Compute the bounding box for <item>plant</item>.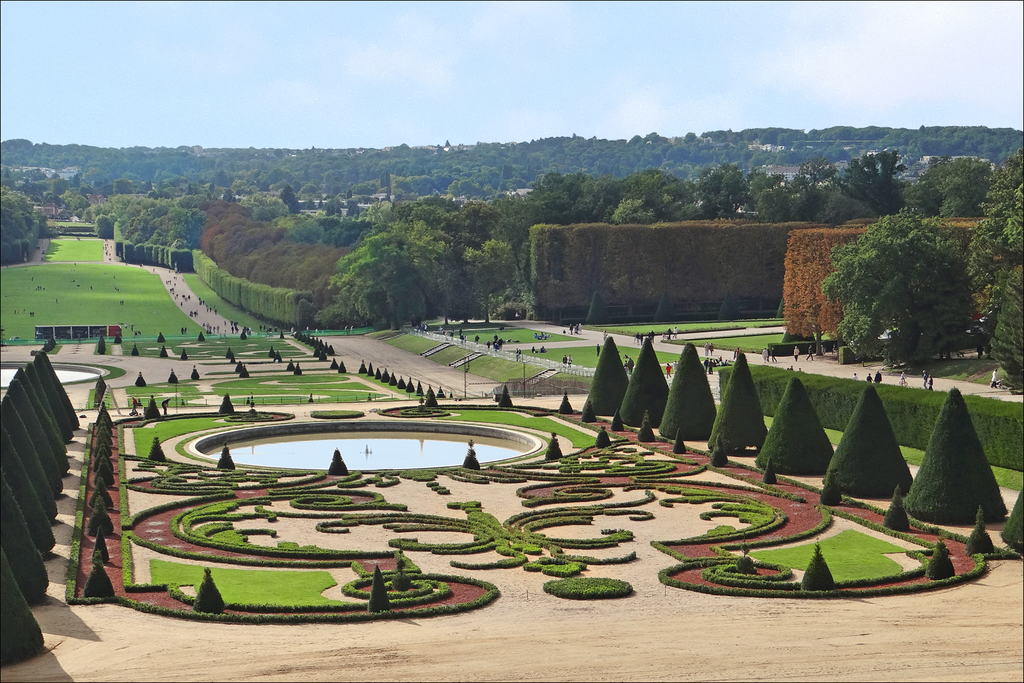
box(611, 406, 623, 434).
